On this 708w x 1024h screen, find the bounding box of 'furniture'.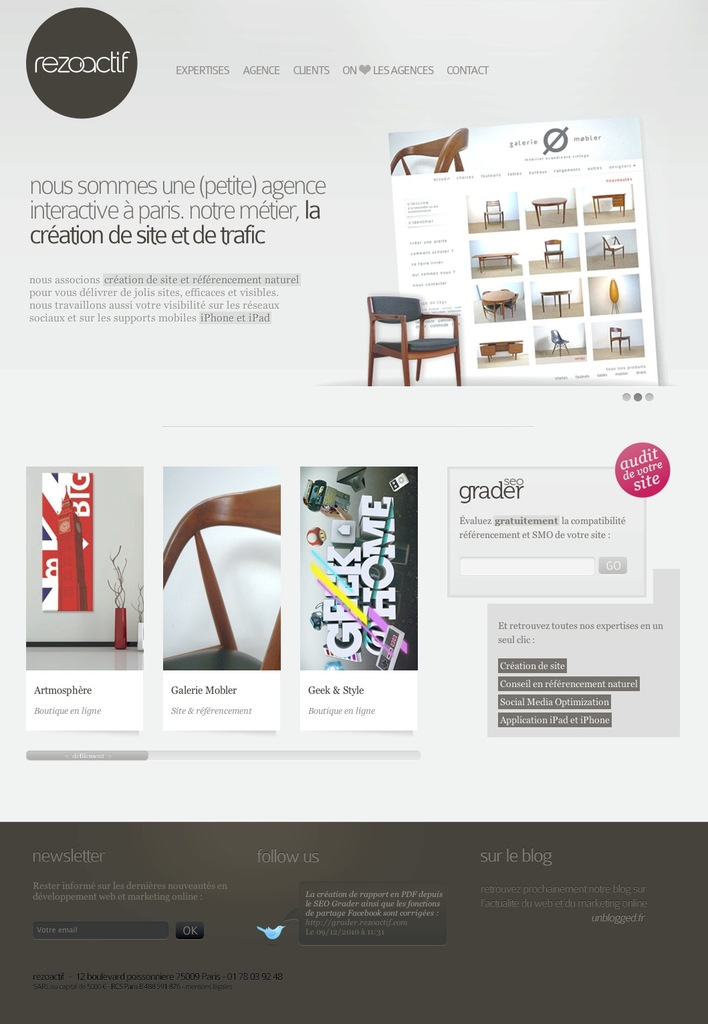
Bounding box: [left=479, top=342, right=525, bottom=365].
